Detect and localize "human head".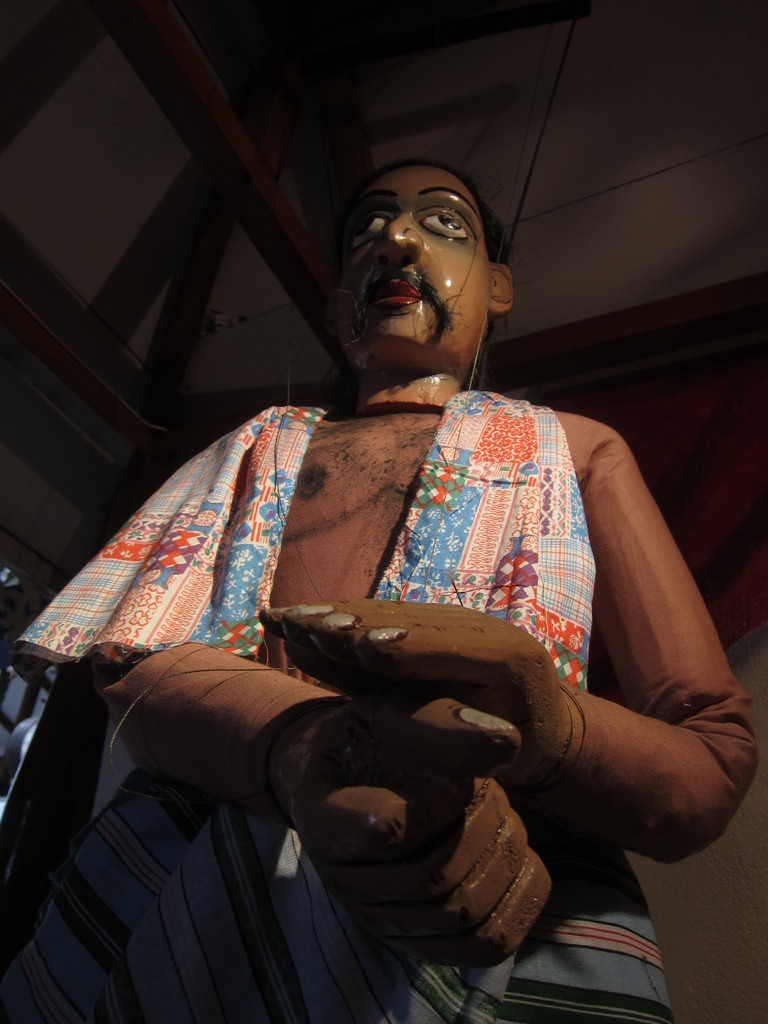
Localized at x1=331 y1=155 x2=516 y2=362.
